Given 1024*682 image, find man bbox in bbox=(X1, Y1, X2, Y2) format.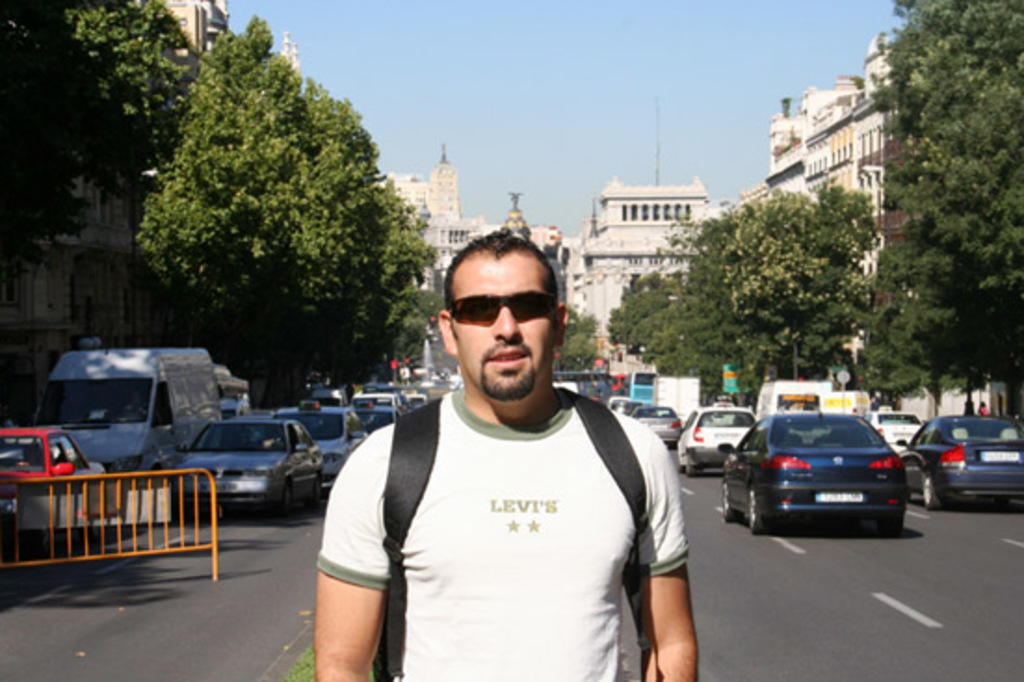
bbox=(318, 238, 691, 660).
